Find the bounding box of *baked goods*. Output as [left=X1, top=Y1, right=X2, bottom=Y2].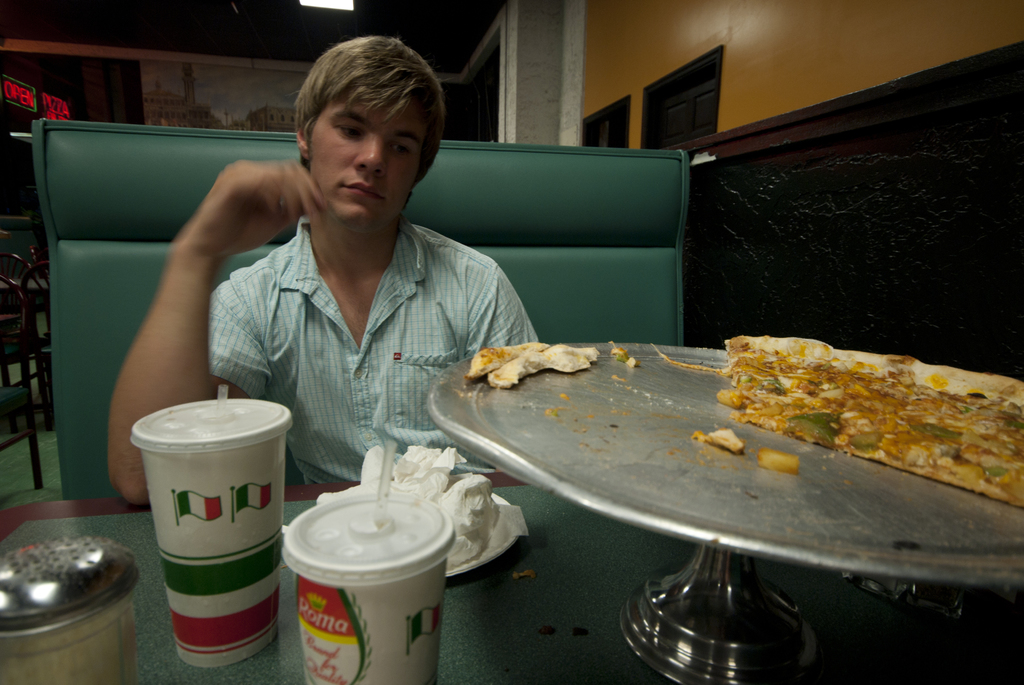
[left=690, top=428, right=741, bottom=453].
